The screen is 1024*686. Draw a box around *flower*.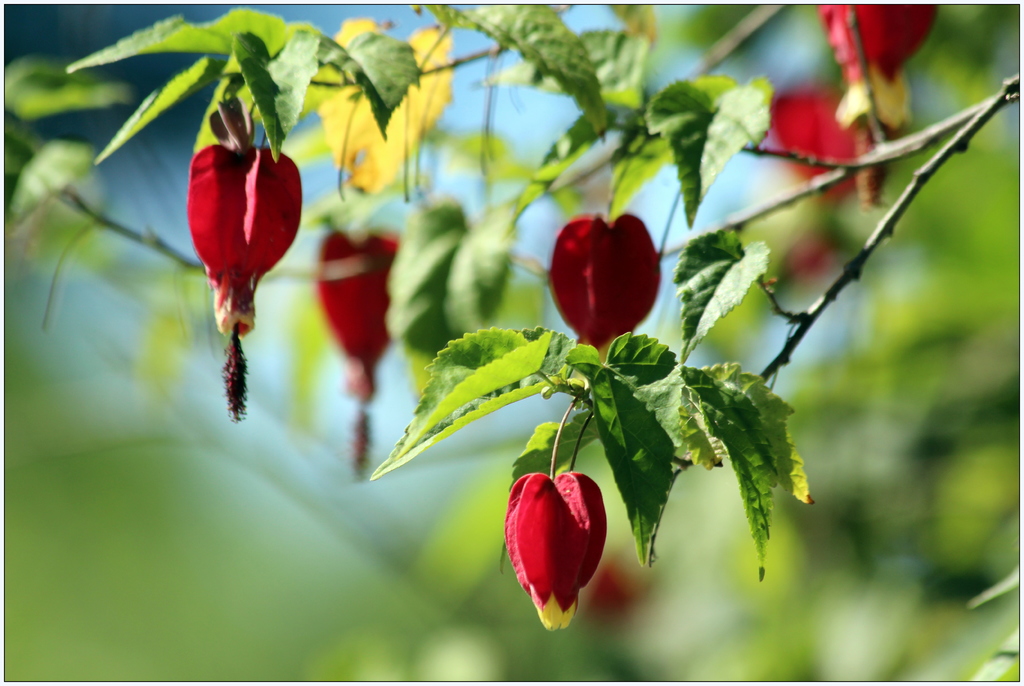
[188,124,310,416].
